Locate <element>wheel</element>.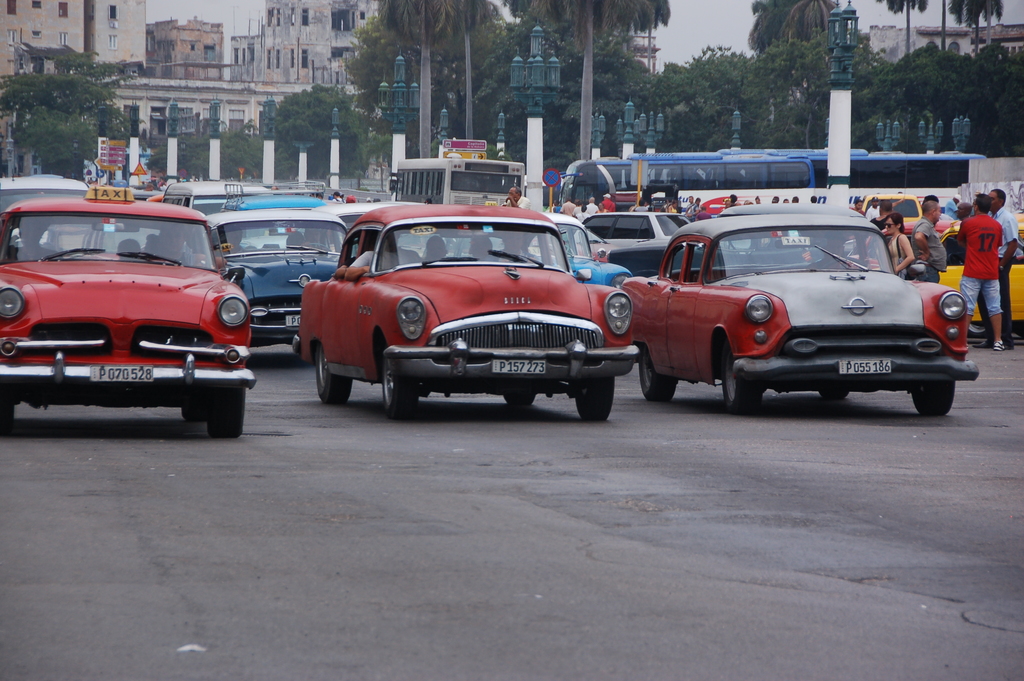
Bounding box: rect(0, 398, 14, 421).
